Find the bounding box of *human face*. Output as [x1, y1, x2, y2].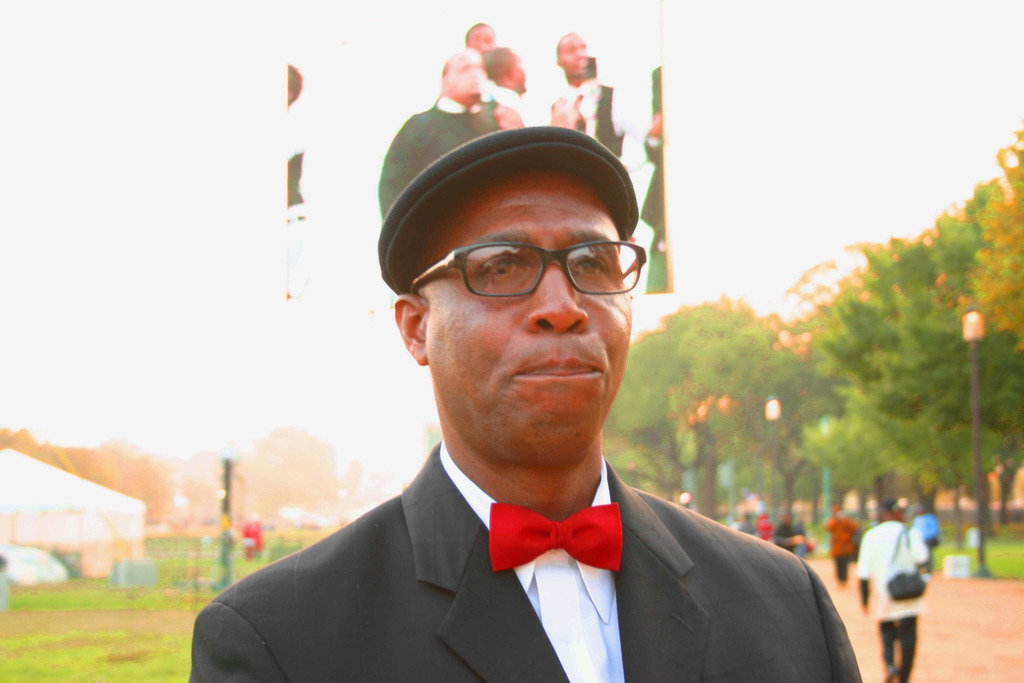
[559, 37, 593, 79].
